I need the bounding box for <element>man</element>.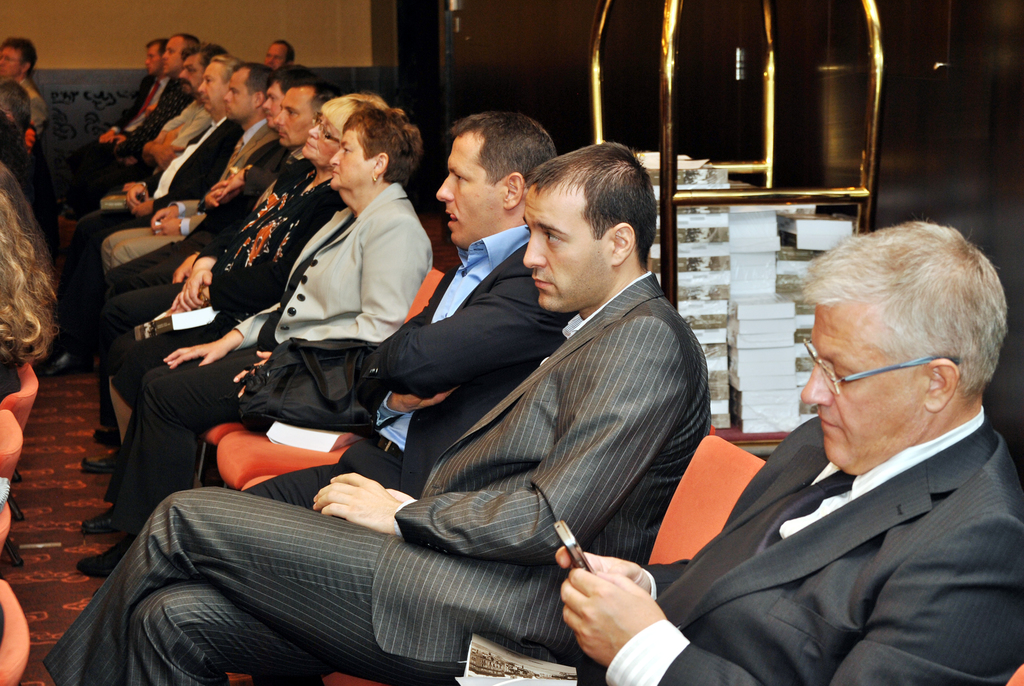
Here it is: x1=150 y1=76 x2=332 y2=315.
